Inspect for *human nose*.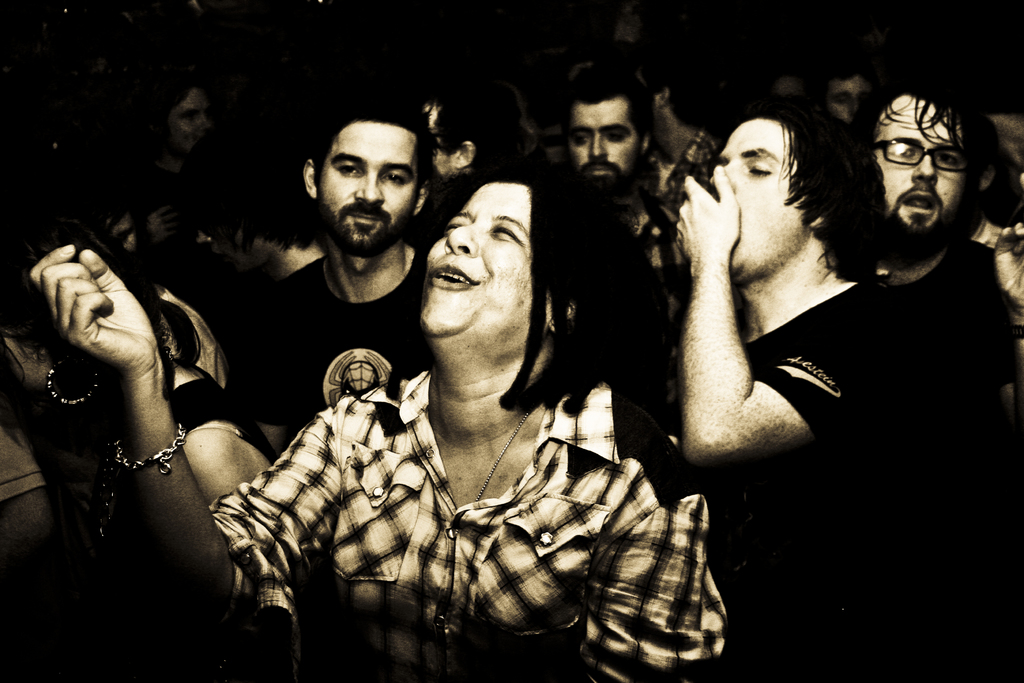
Inspection: [left=444, top=217, right=481, bottom=257].
